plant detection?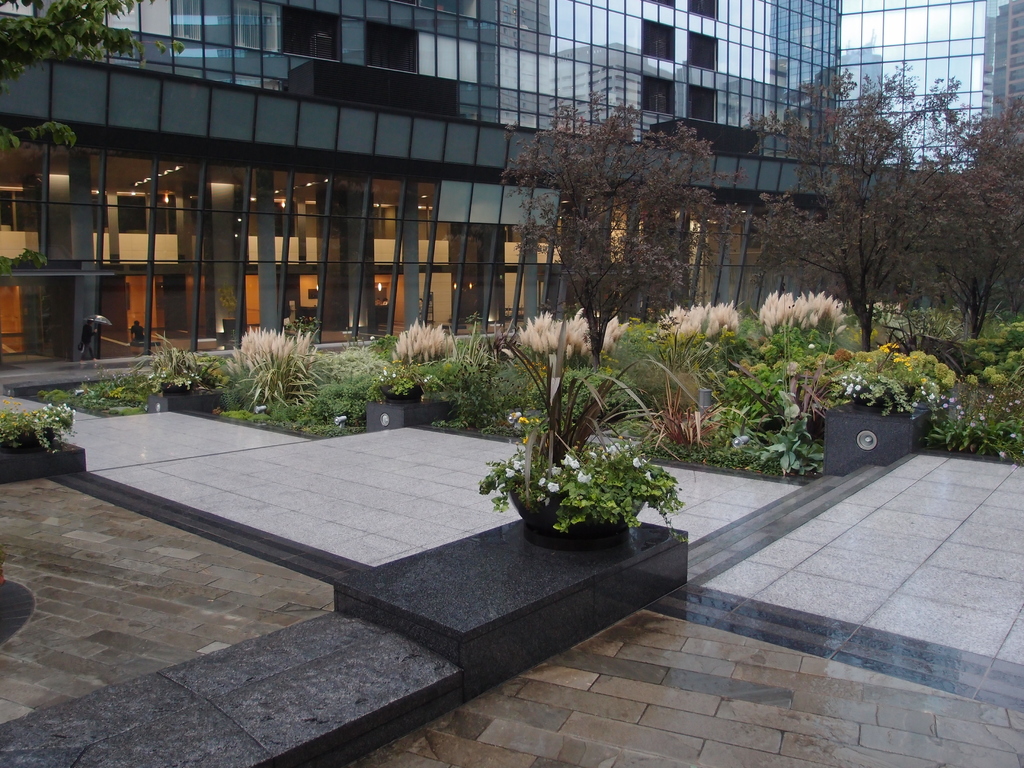
(0,401,76,451)
